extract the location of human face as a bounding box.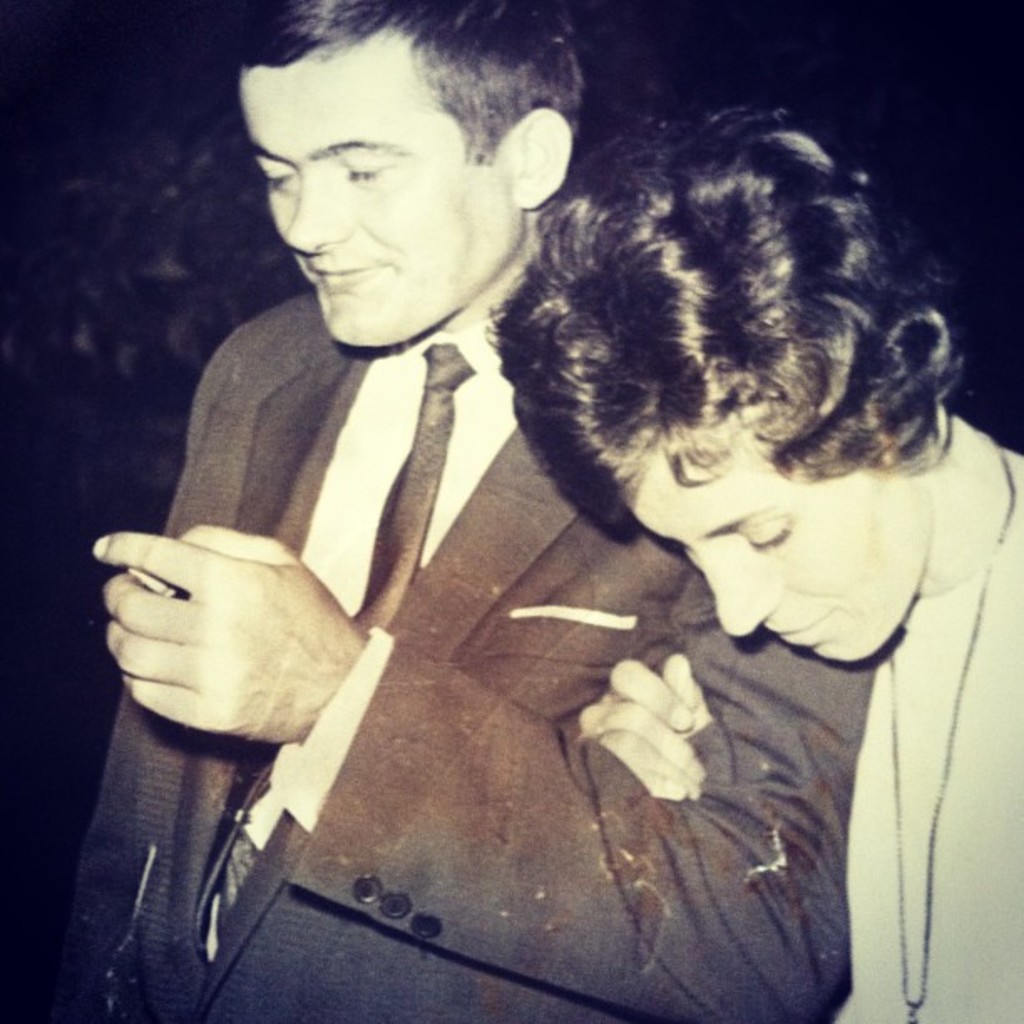
detection(244, 49, 507, 346).
